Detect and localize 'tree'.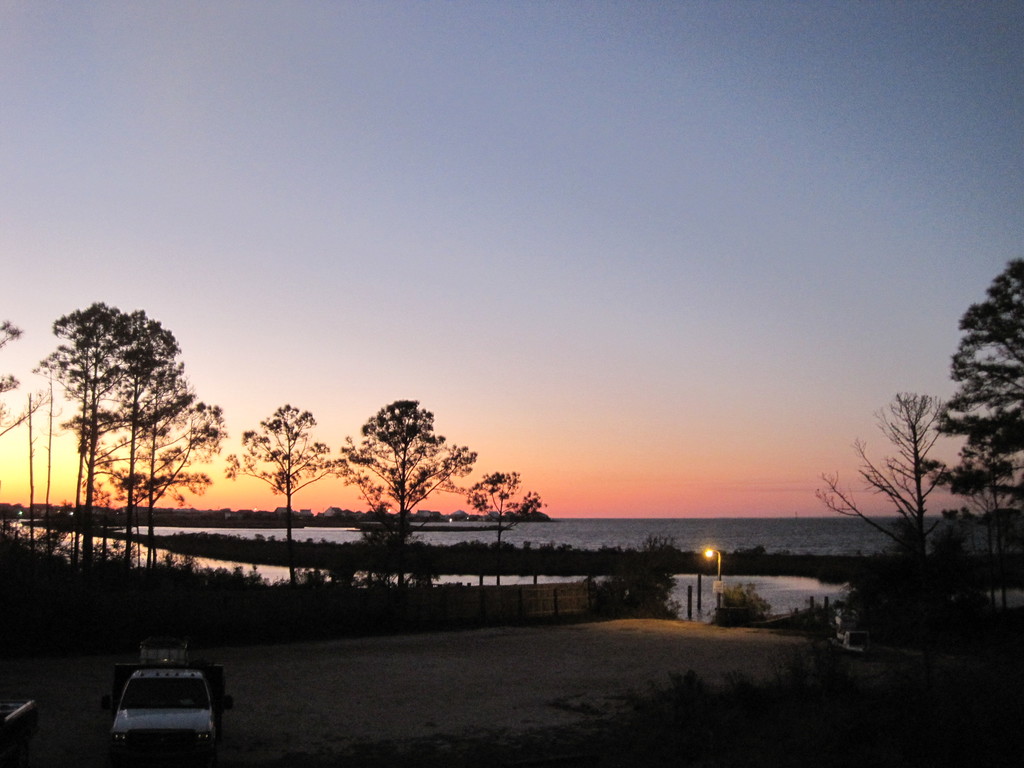
Localized at {"left": 218, "top": 401, "right": 329, "bottom": 582}.
